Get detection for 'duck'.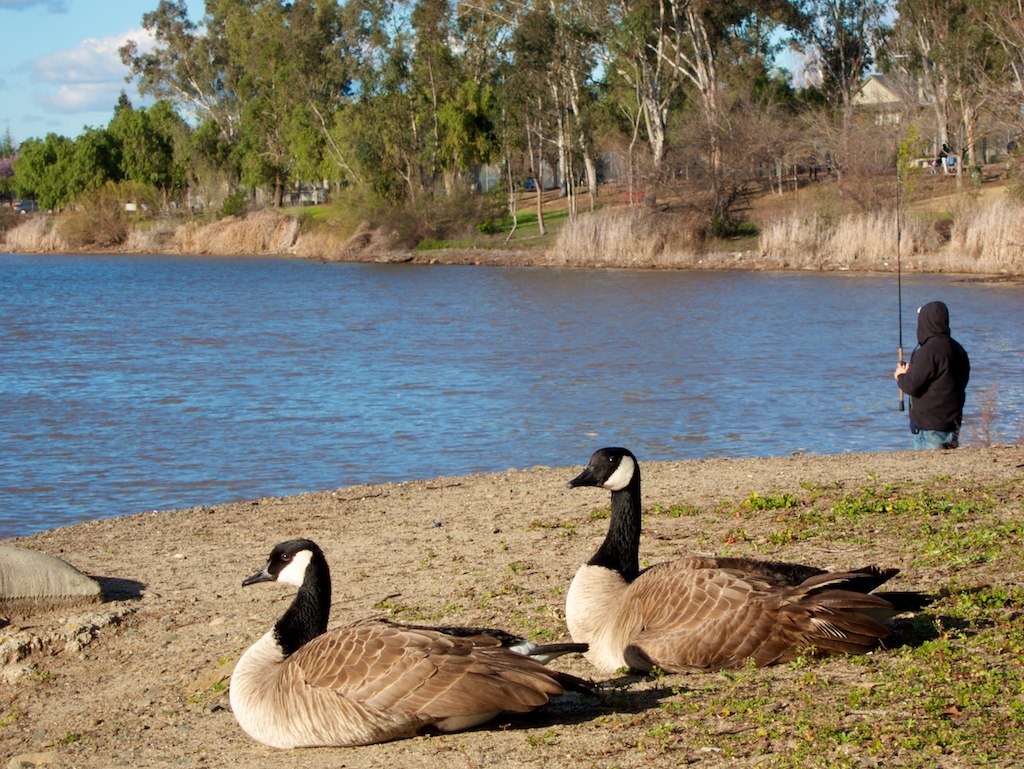
Detection: 540,463,923,671.
